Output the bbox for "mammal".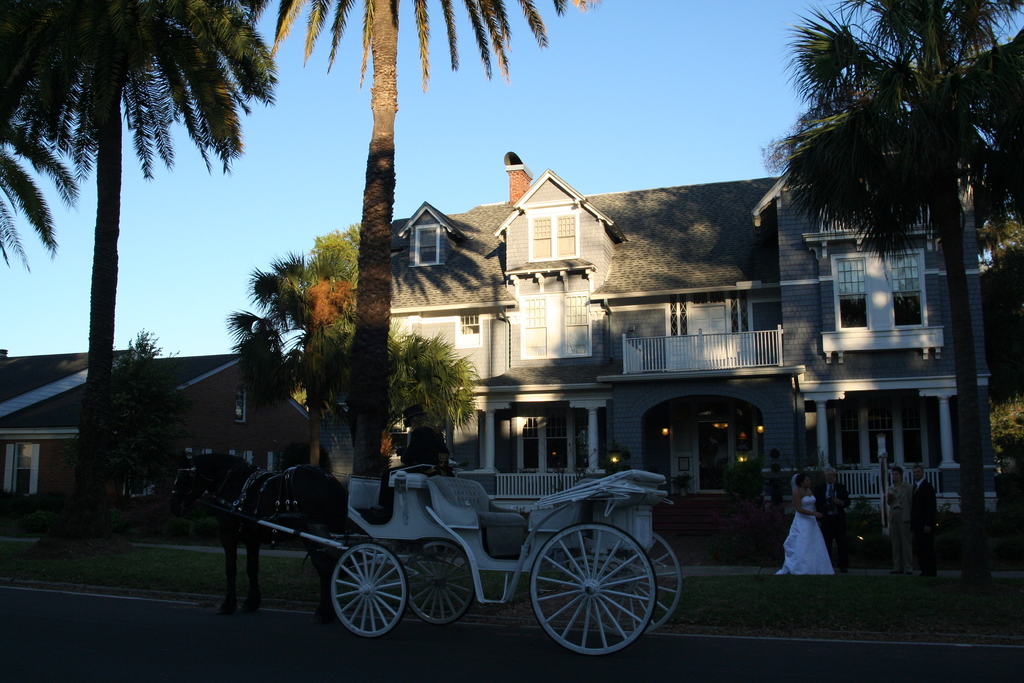
x1=819, y1=466, x2=850, y2=571.
